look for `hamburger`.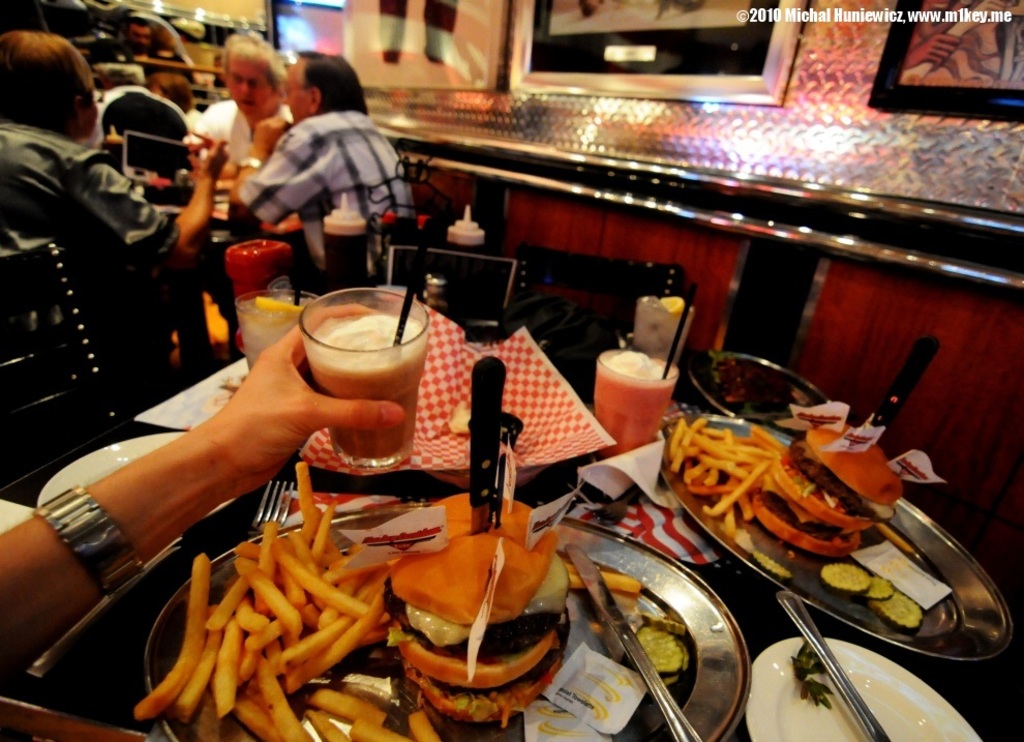
Found: 751/429/903/553.
